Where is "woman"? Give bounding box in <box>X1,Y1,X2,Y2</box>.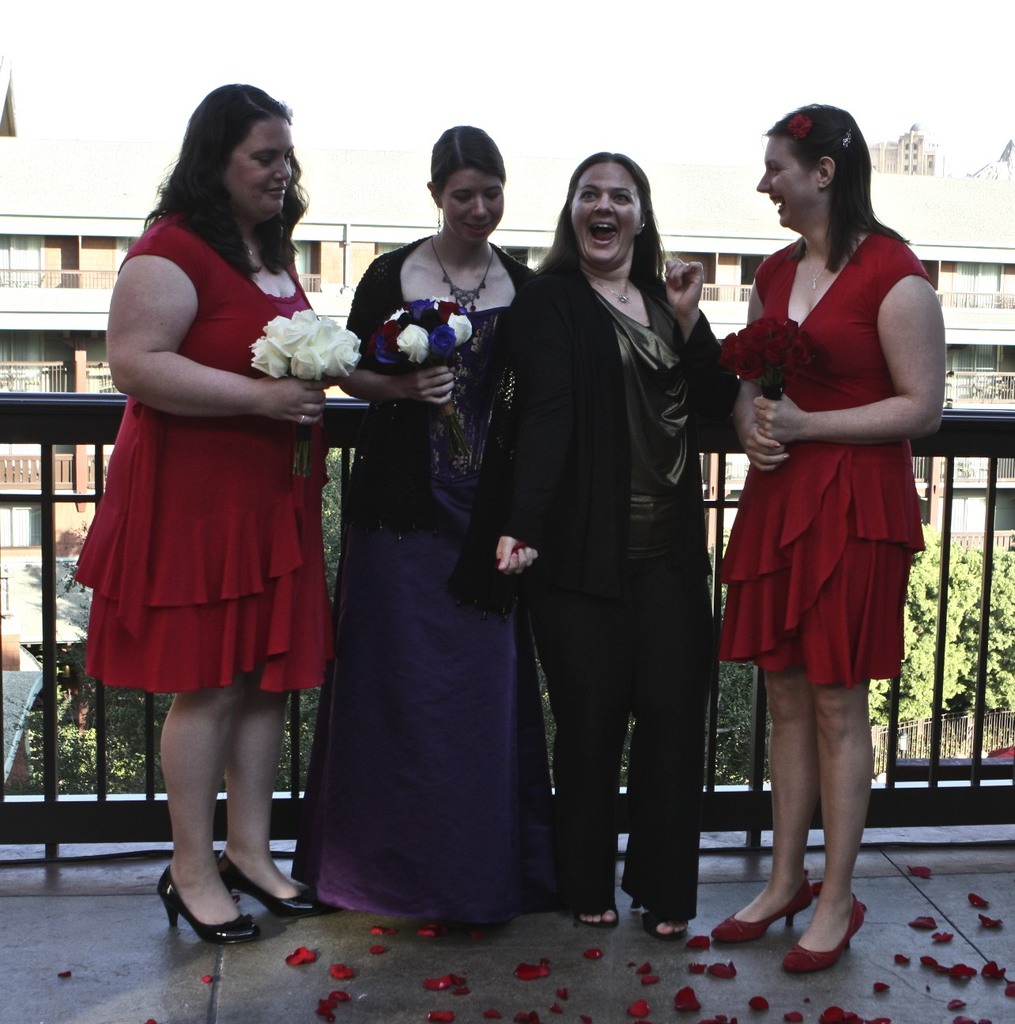
<box>695,98,947,983</box>.
